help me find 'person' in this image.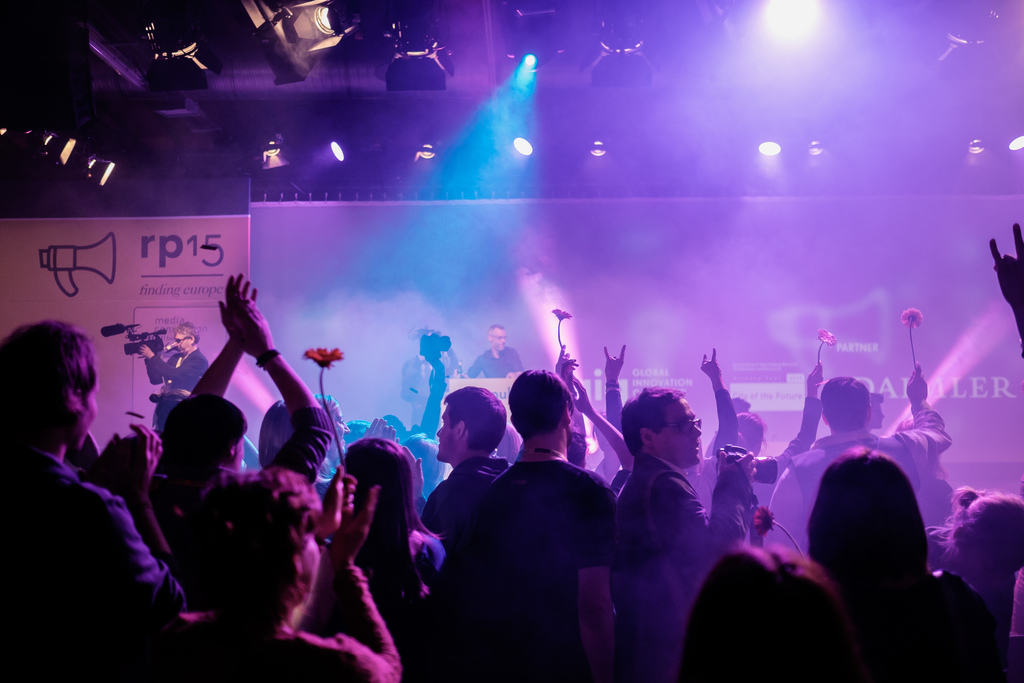
Found it: <bbox>763, 352, 961, 557</bbox>.
